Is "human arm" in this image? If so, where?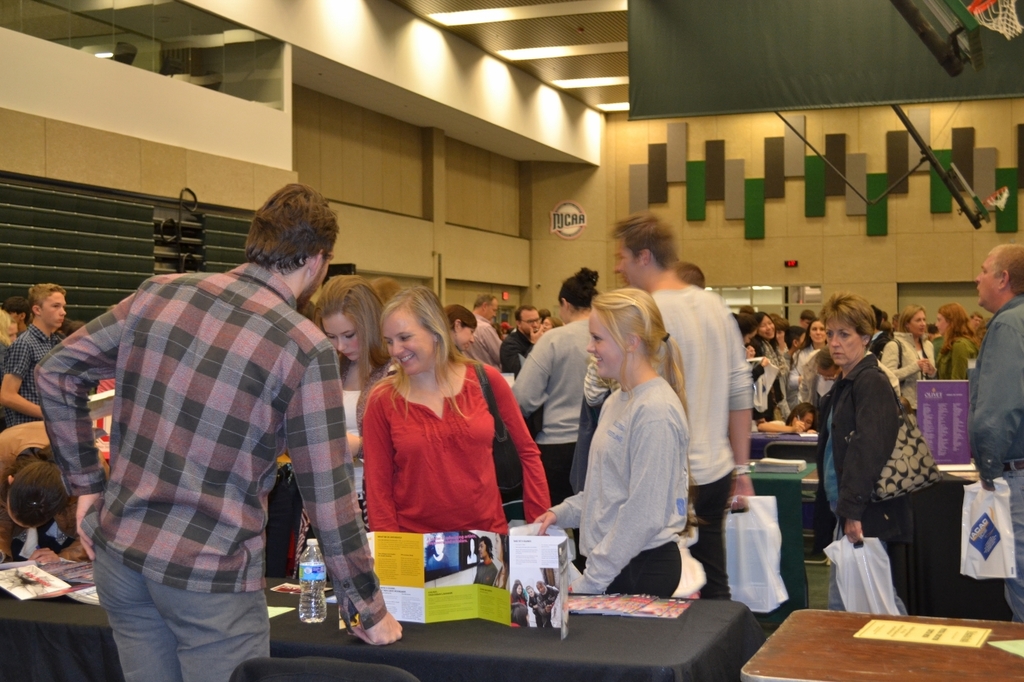
Yes, at 882,338,928,383.
